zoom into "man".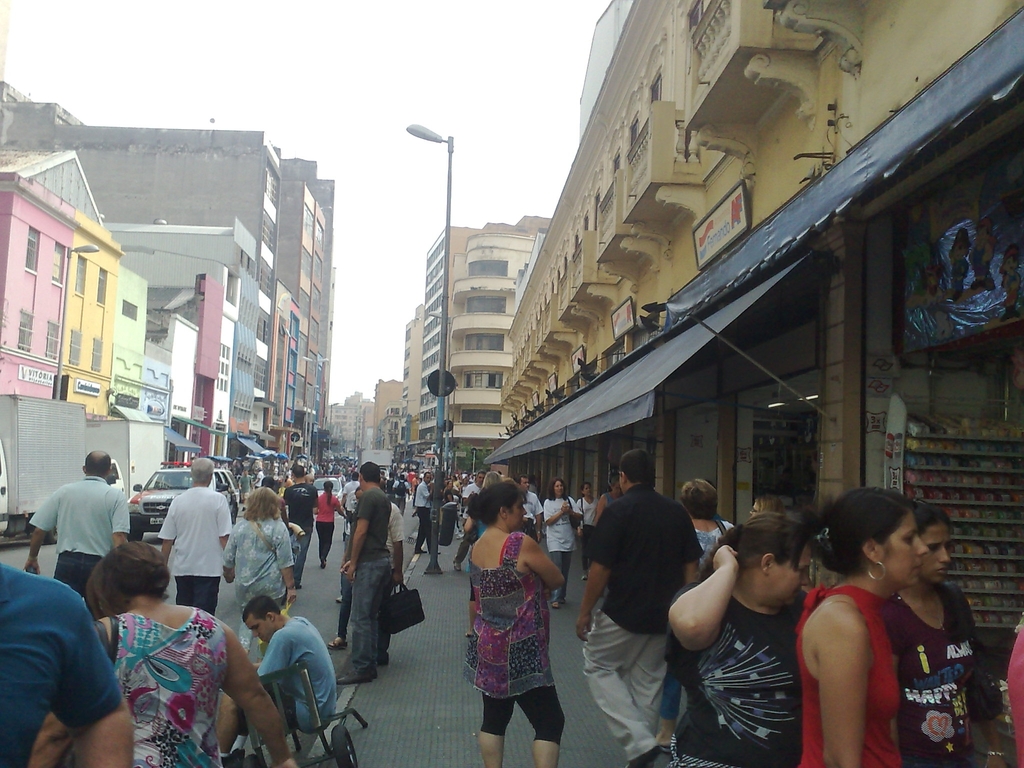
Zoom target: region(340, 471, 358, 528).
